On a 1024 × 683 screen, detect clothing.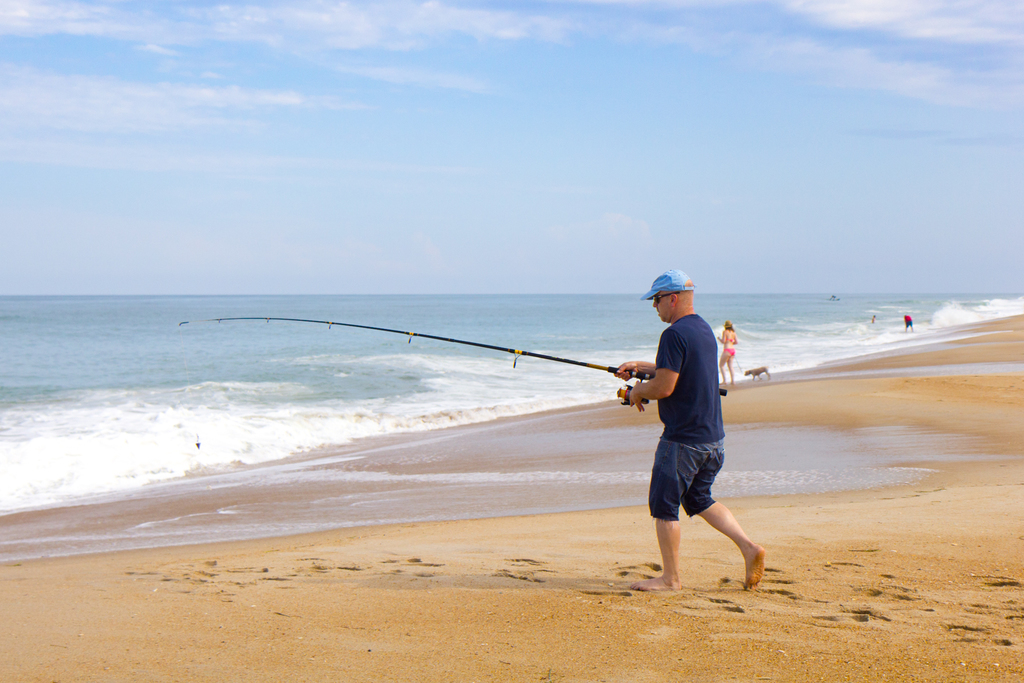
box=[723, 325, 735, 356].
